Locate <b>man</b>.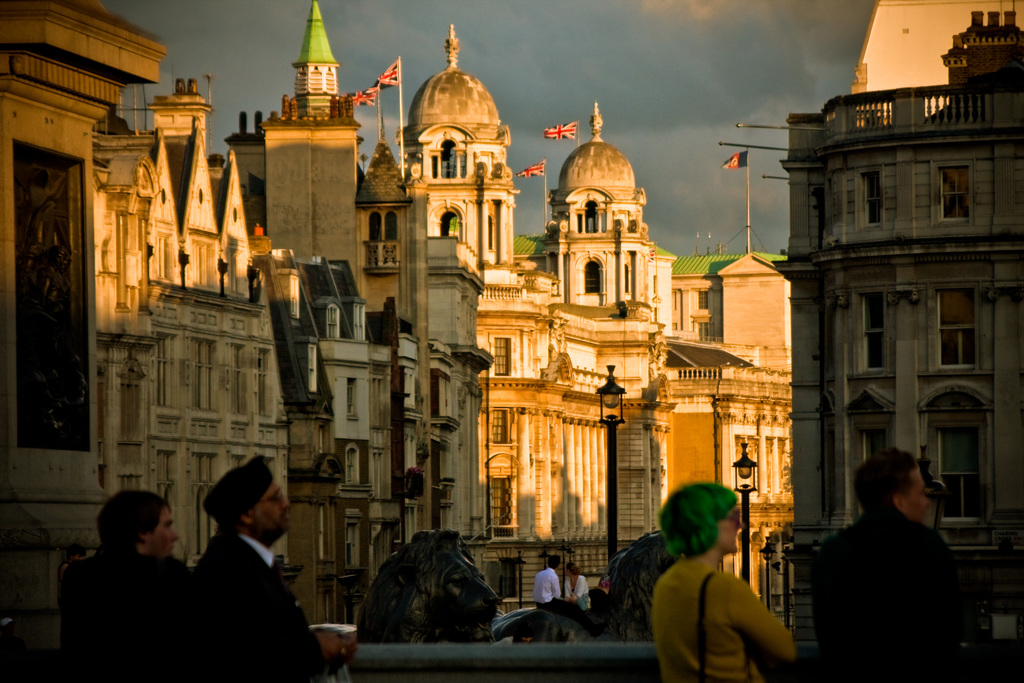
Bounding box: <bbox>531, 554, 582, 618</bbox>.
